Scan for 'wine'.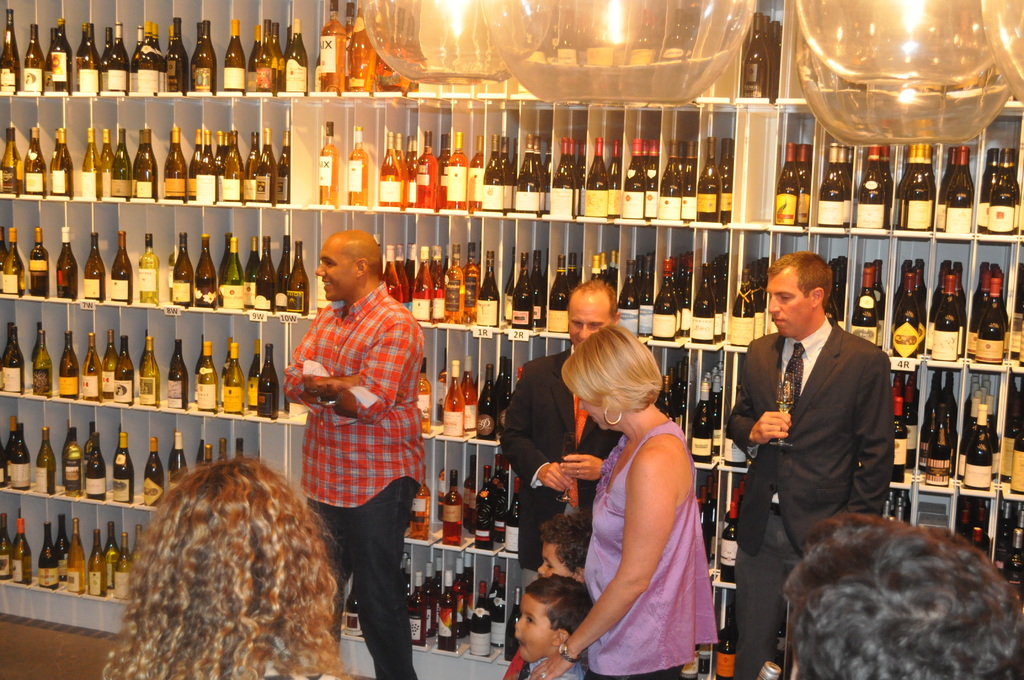
Scan result: 33,327,51,398.
